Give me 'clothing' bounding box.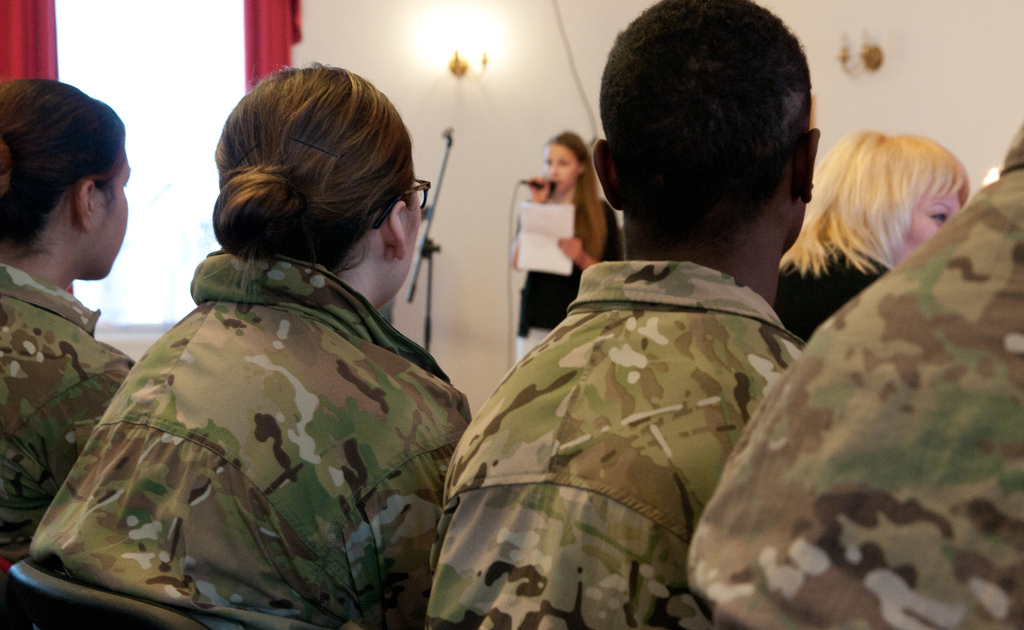
x1=437 y1=191 x2=828 y2=627.
